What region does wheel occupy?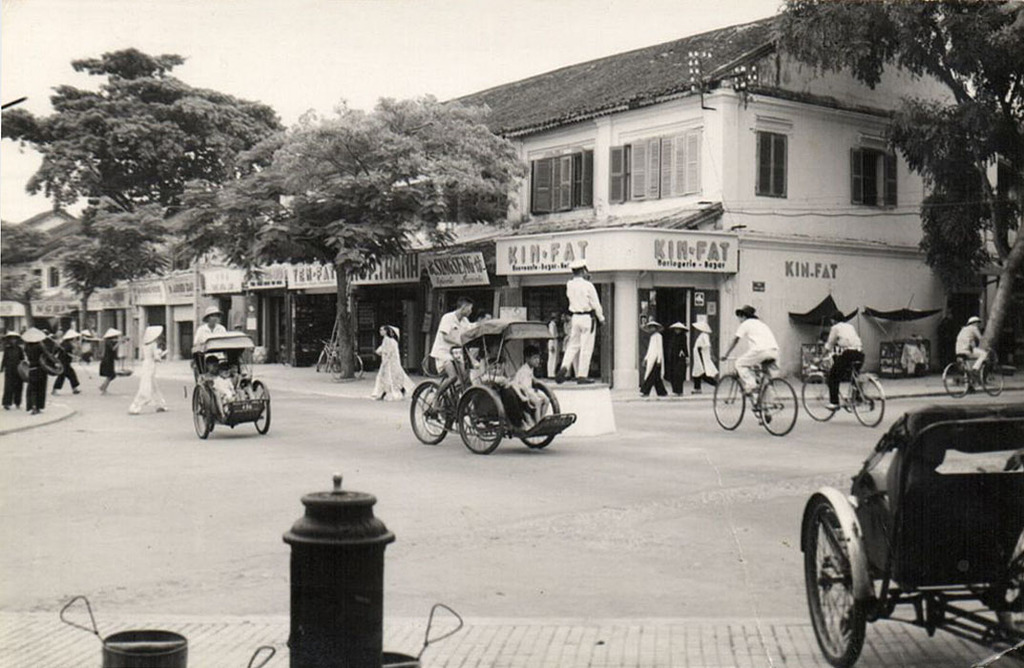
942,363,971,397.
